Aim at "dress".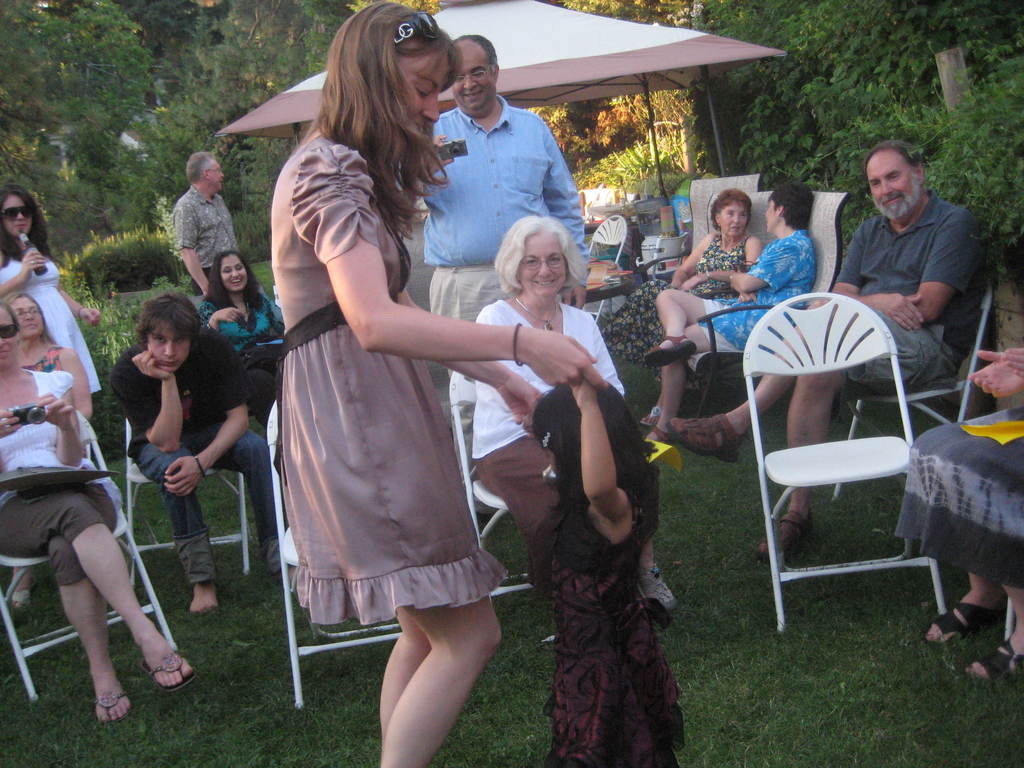
Aimed at {"left": 599, "top": 234, "right": 752, "bottom": 390}.
